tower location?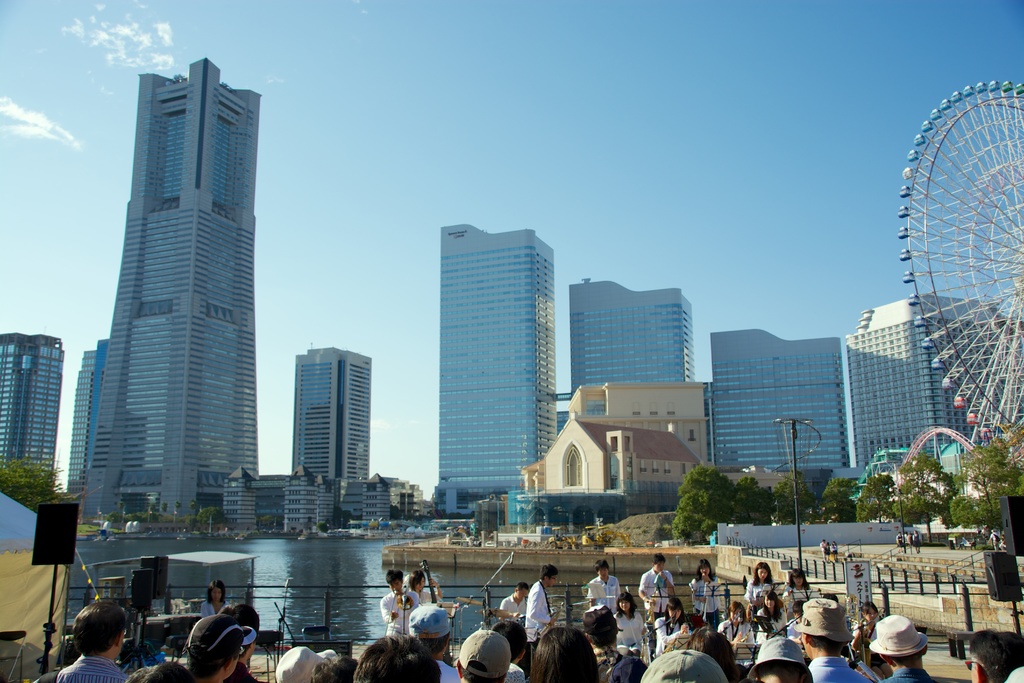
561 280 692 393
